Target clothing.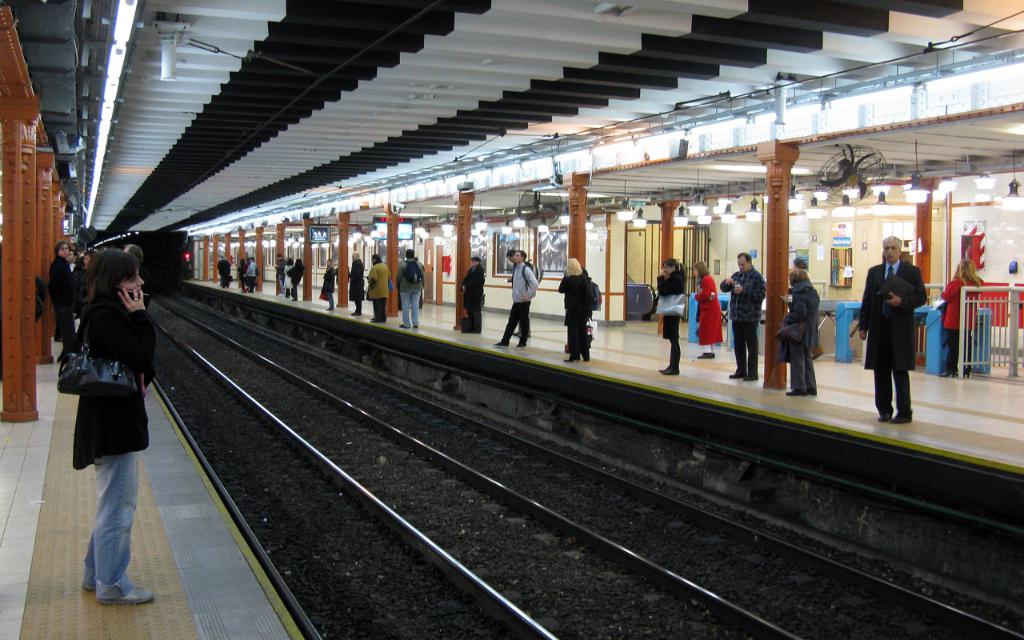
Target region: Rect(69, 291, 162, 600).
